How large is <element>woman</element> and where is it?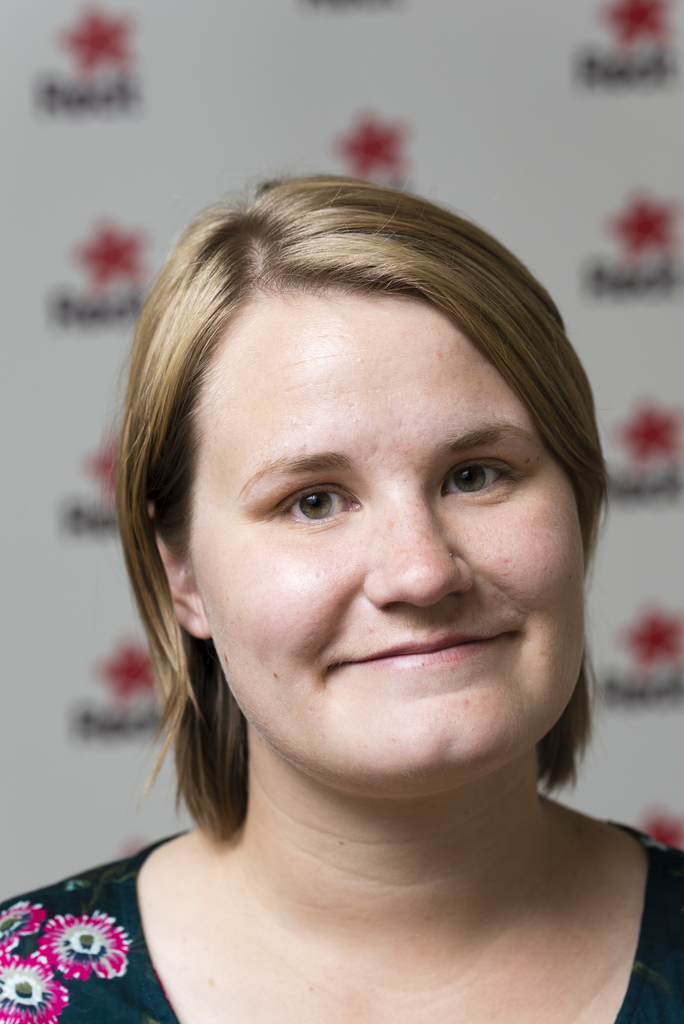
Bounding box: box(38, 127, 680, 1003).
